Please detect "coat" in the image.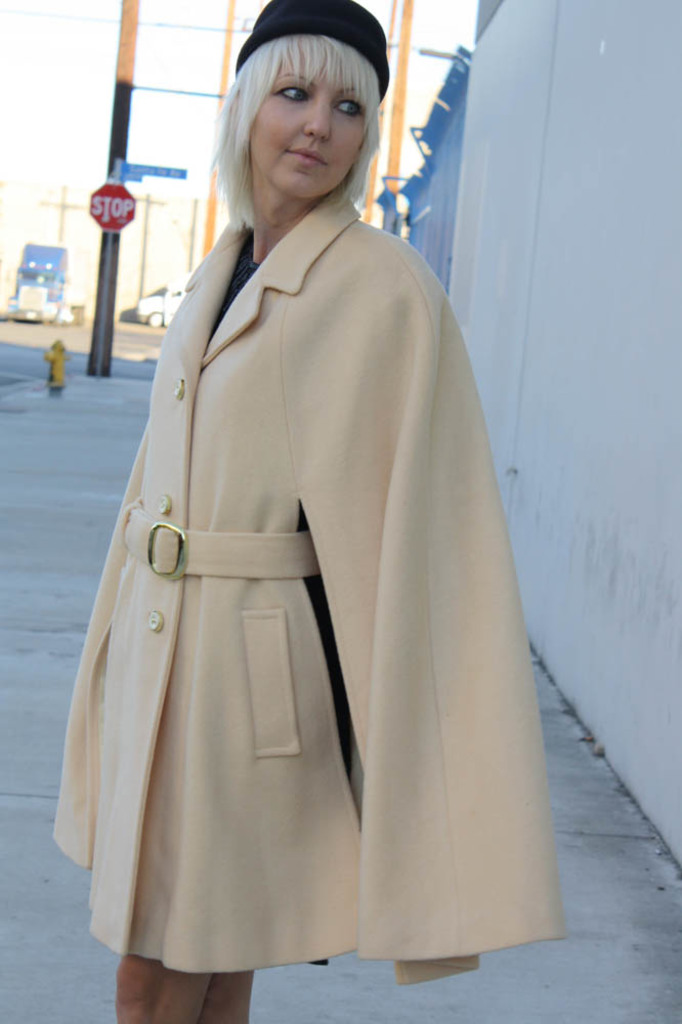
46,181,579,971.
